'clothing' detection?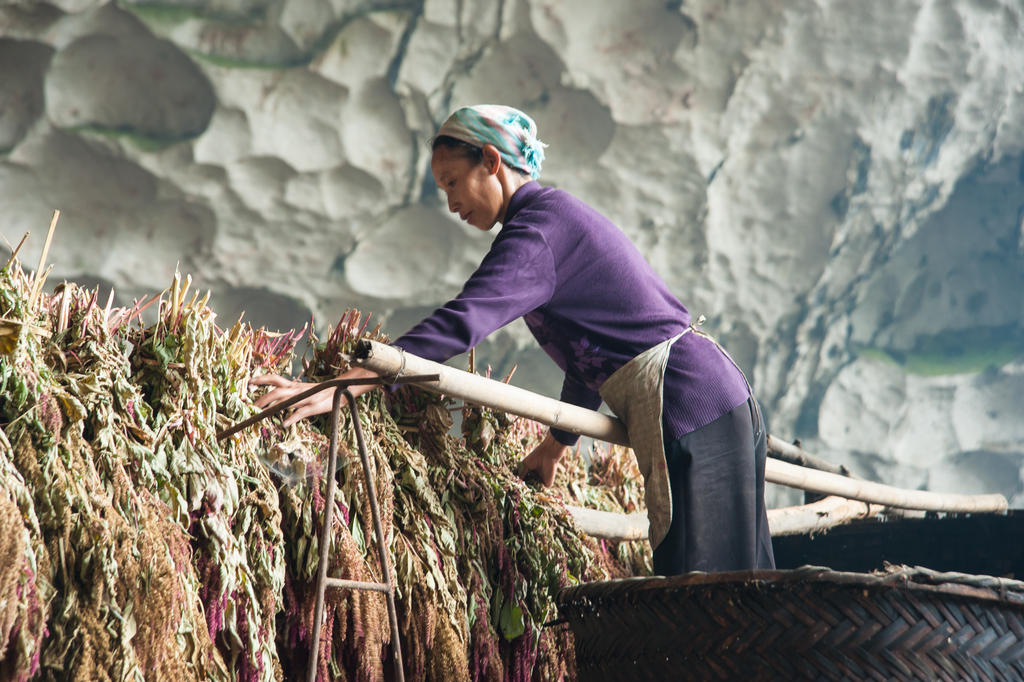
[left=457, top=125, right=787, bottom=561]
